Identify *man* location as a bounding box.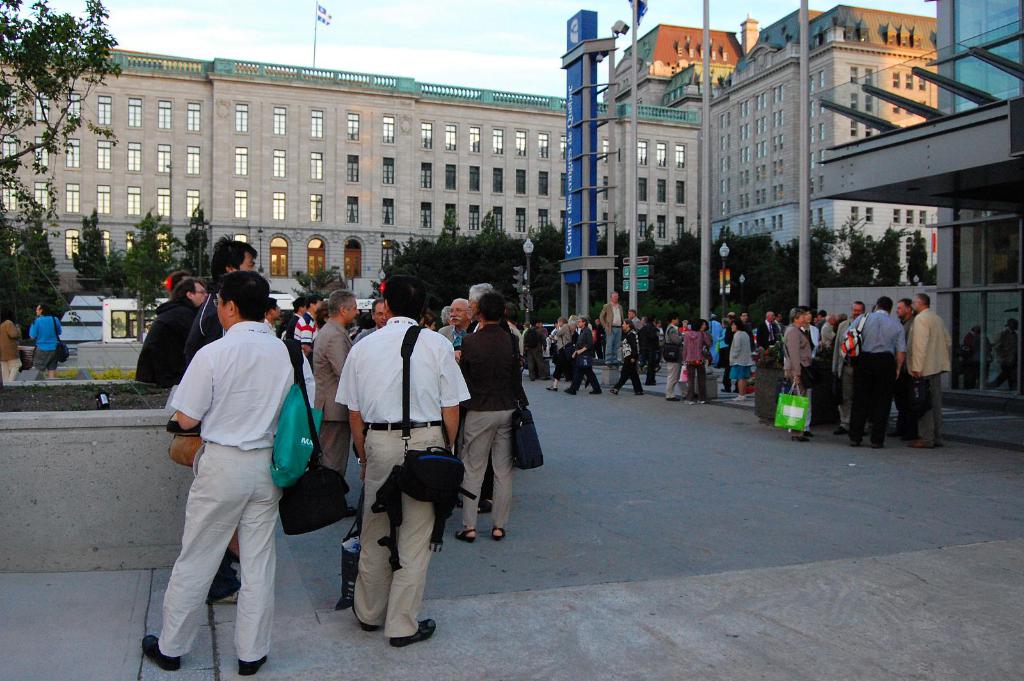
664:313:685:405.
